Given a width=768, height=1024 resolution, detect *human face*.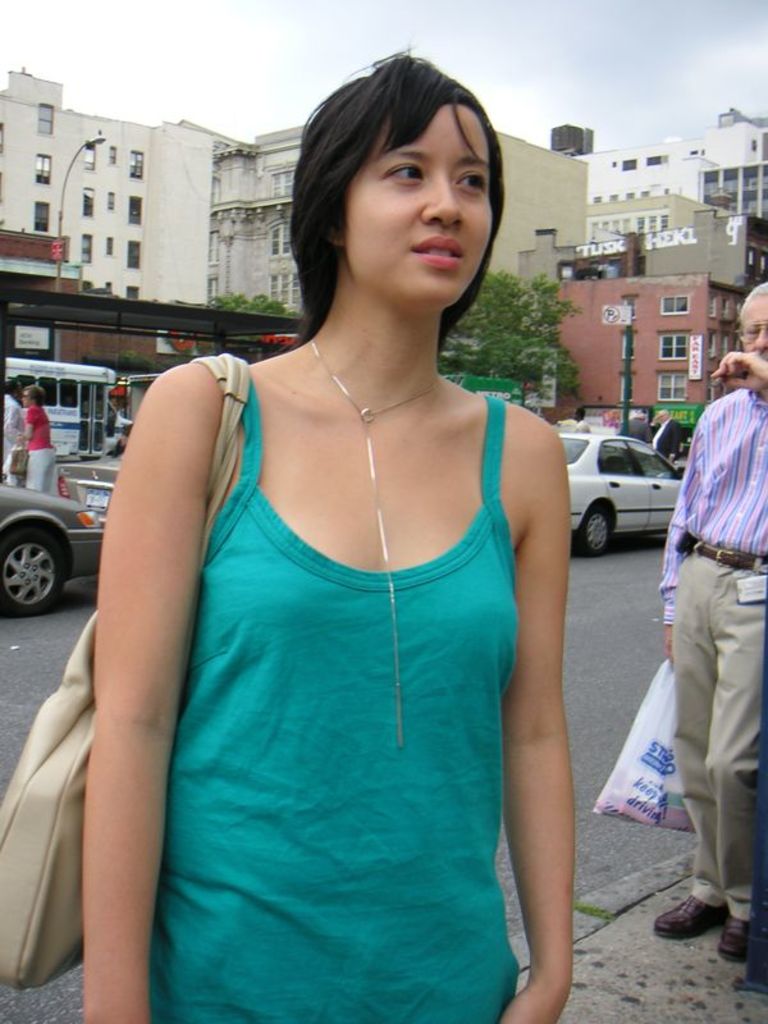
x1=347, y1=100, x2=498, y2=311.
